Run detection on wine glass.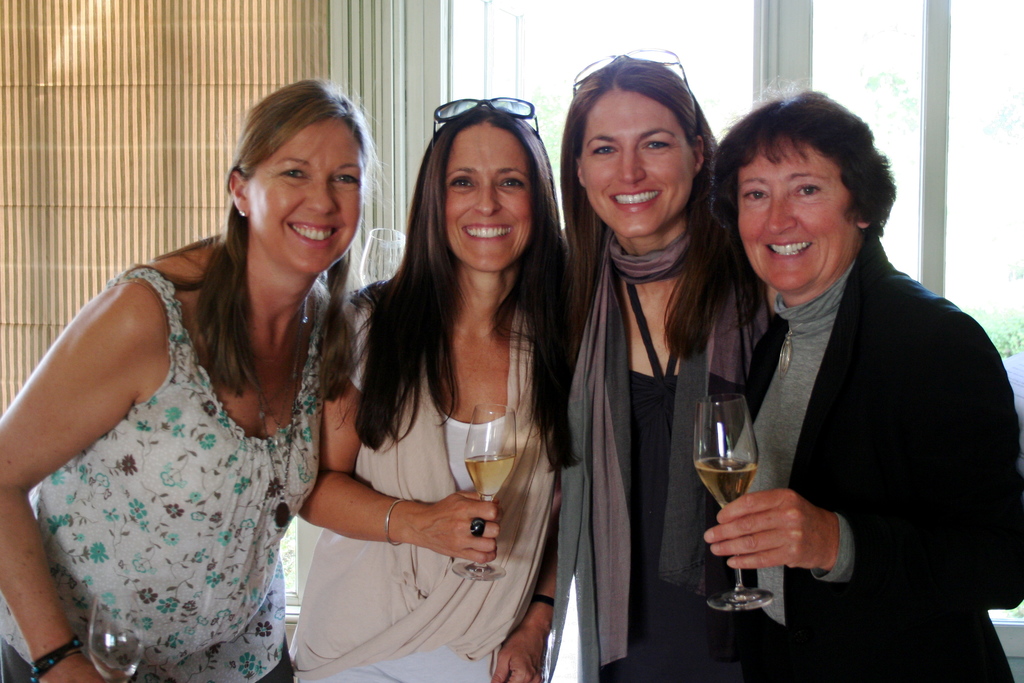
Result: [449,406,519,578].
